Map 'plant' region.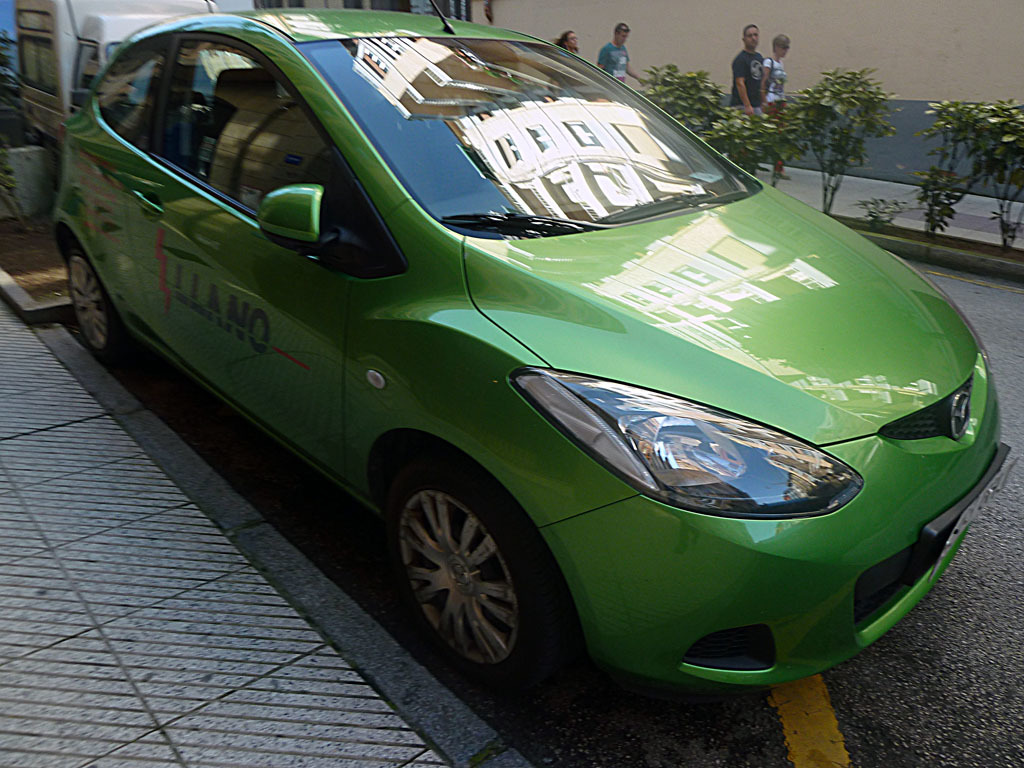
Mapped to (x1=776, y1=70, x2=903, y2=224).
